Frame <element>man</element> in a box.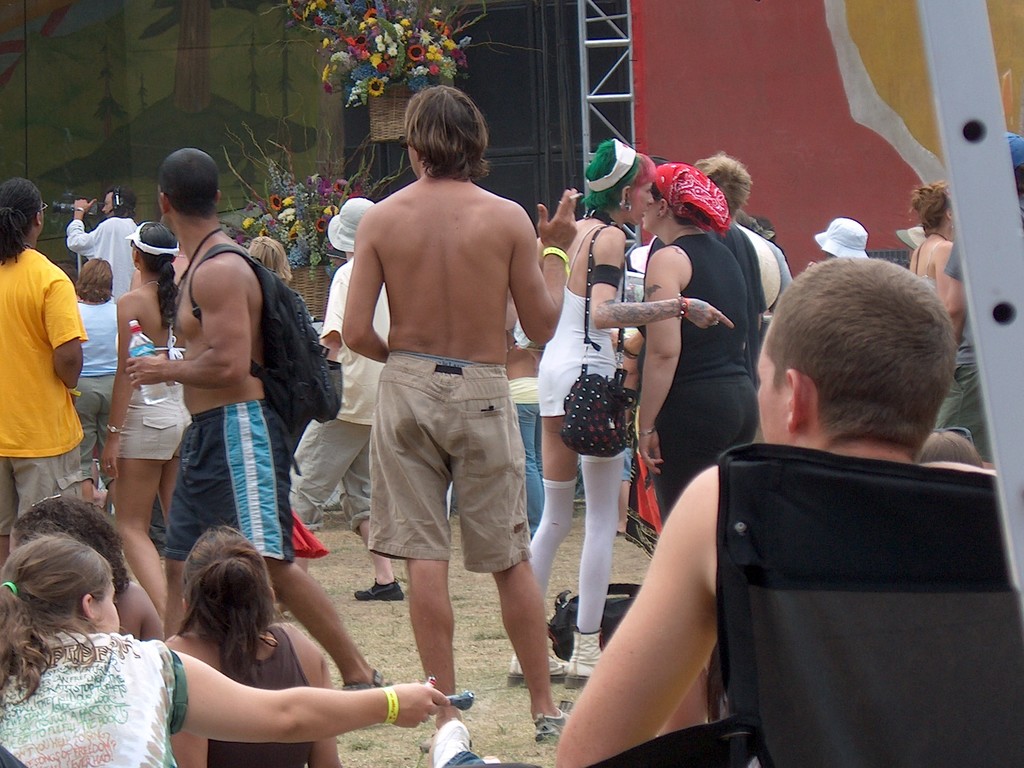
329, 81, 578, 745.
